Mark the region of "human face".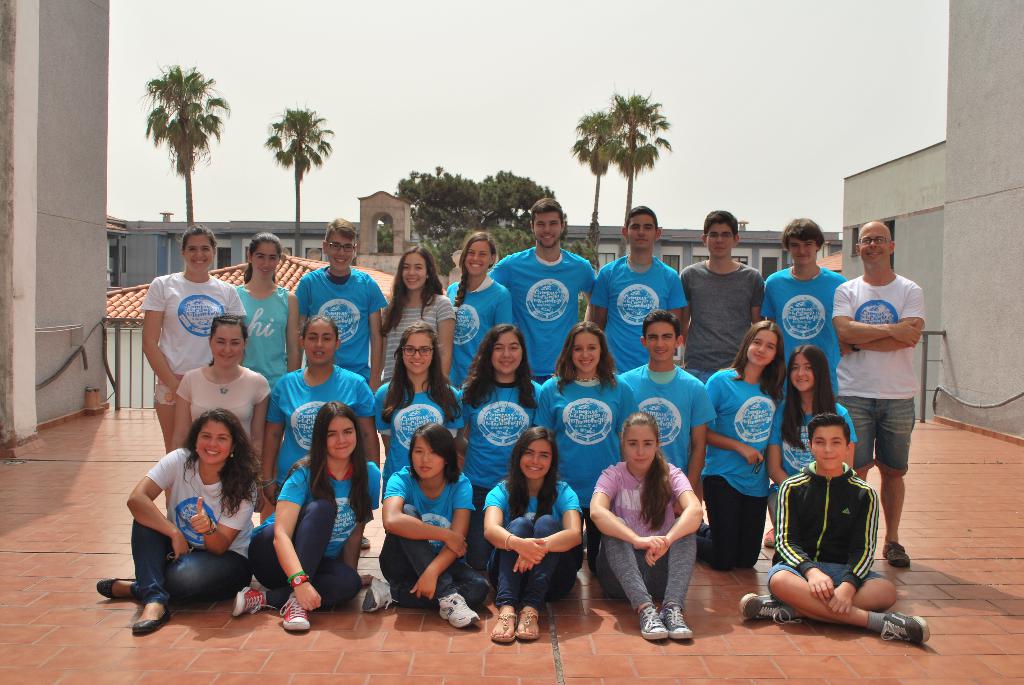
Region: crop(746, 327, 778, 365).
